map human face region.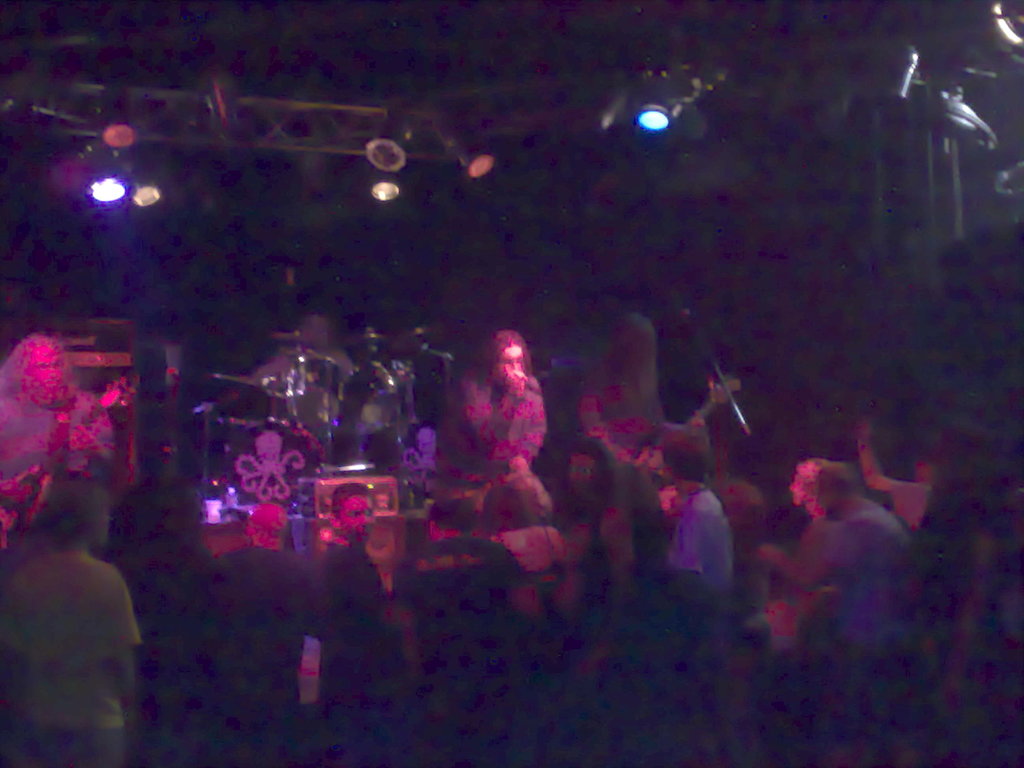
Mapped to BBox(495, 344, 521, 378).
